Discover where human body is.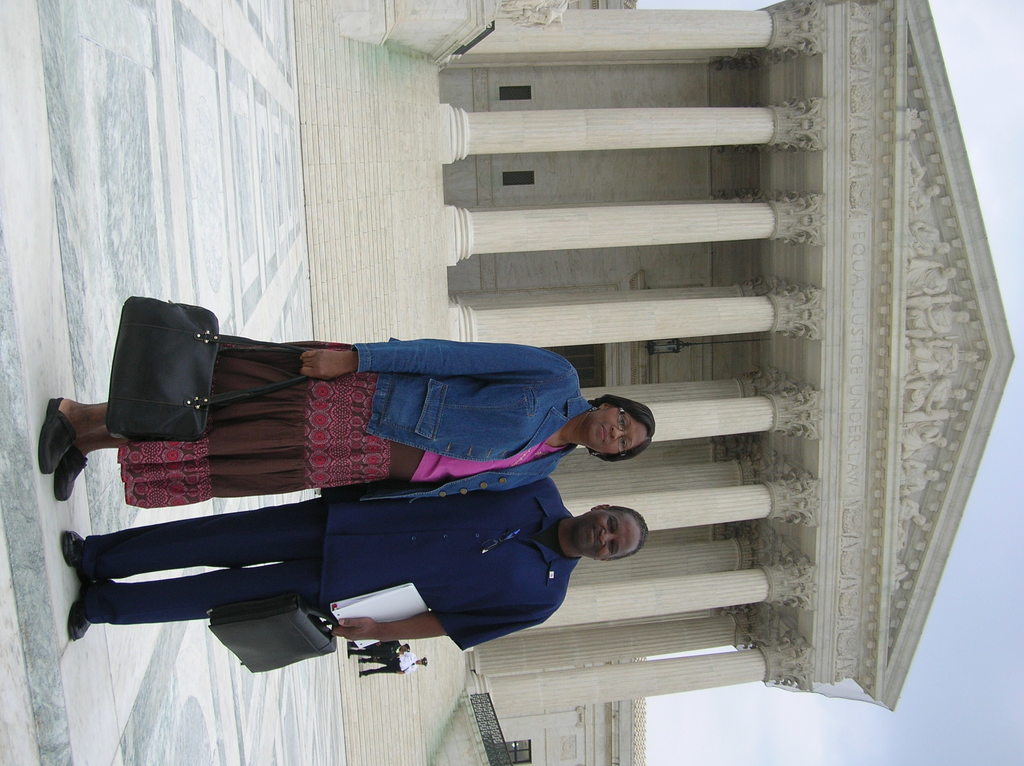
Discovered at (left=65, top=473, right=651, bottom=650).
